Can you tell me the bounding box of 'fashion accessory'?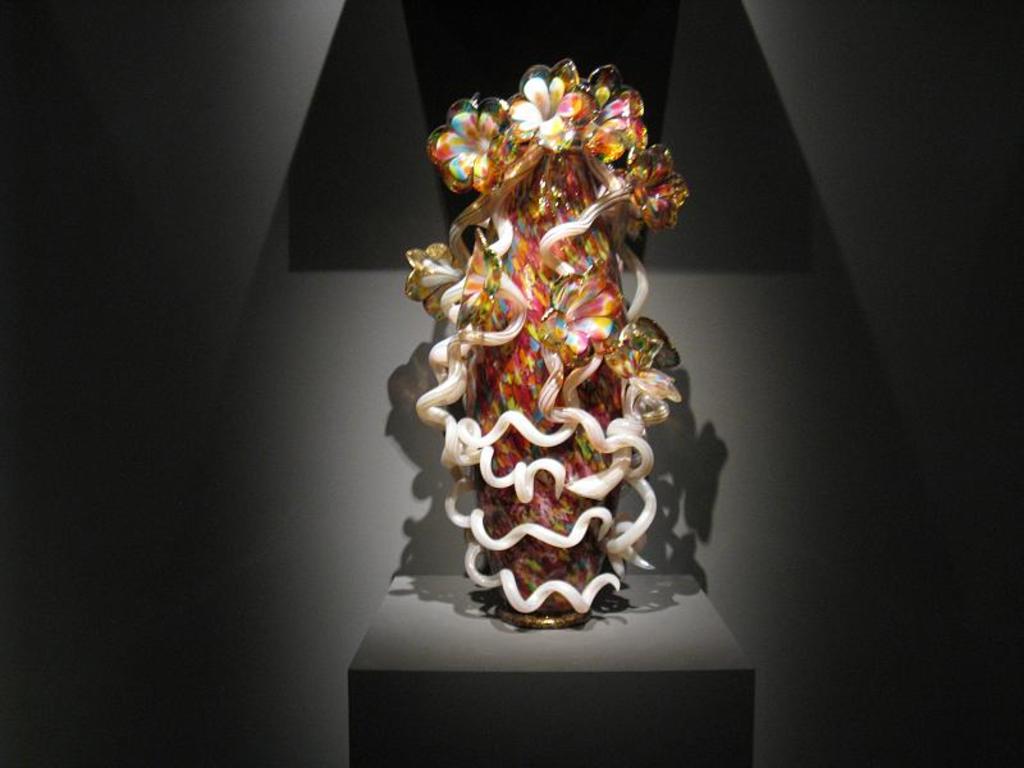
l=402, t=55, r=689, b=622.
